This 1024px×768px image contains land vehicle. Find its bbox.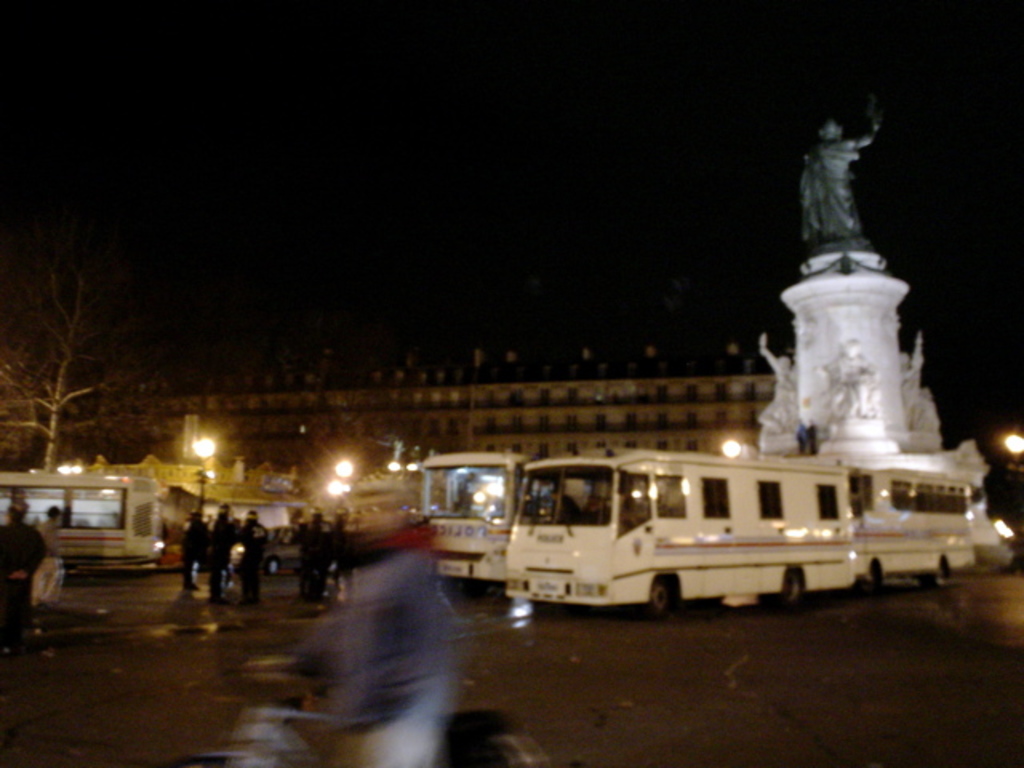
507:453:867:618.
